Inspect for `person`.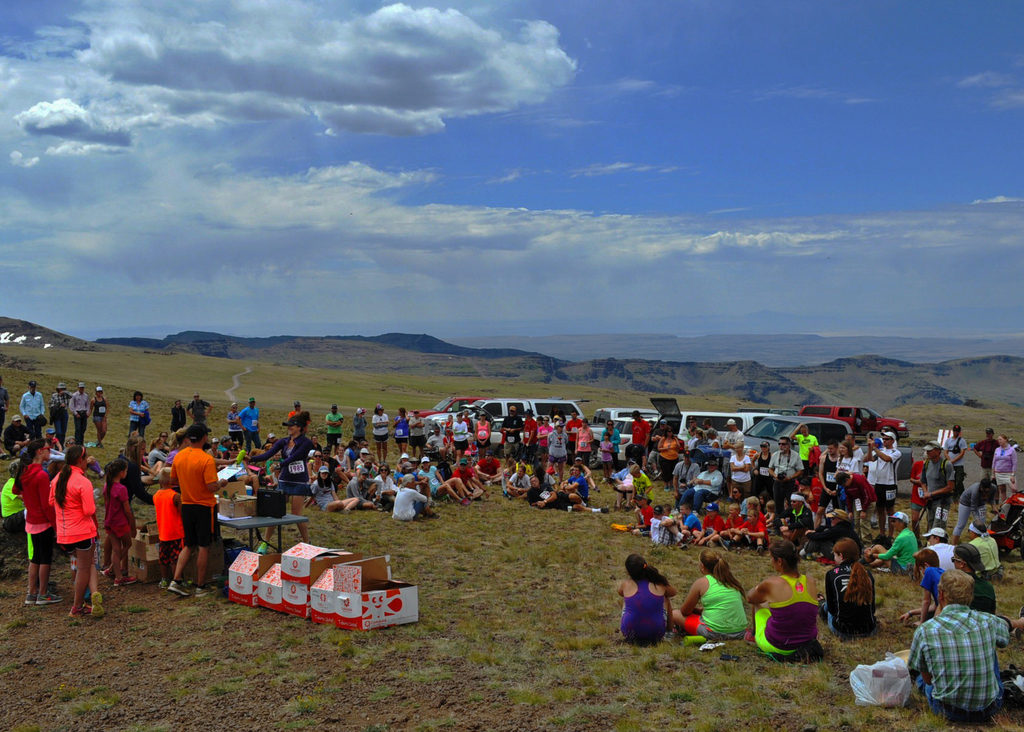
Inspection: crop(957, 518, 1005, 570).
